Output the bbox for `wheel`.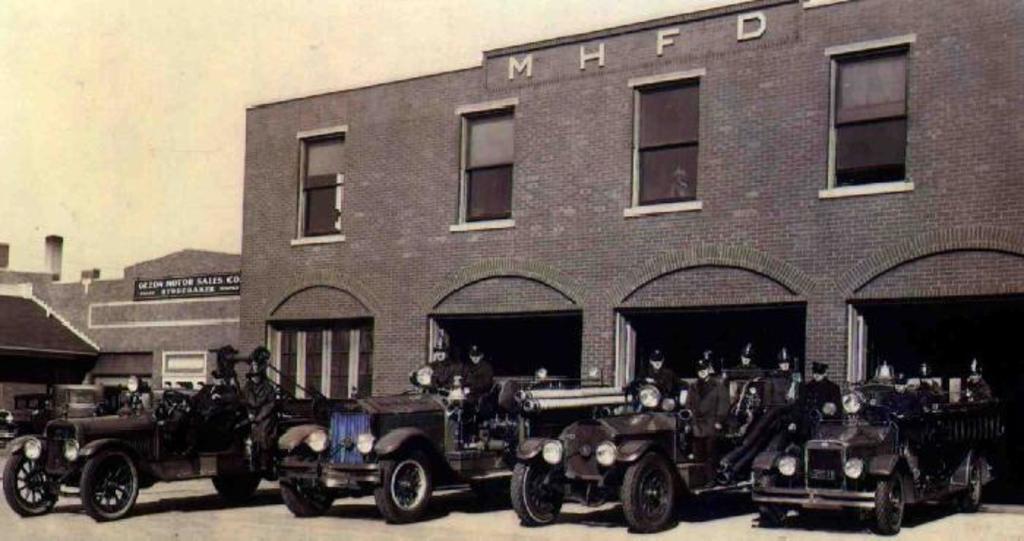
0/452/57/521.
